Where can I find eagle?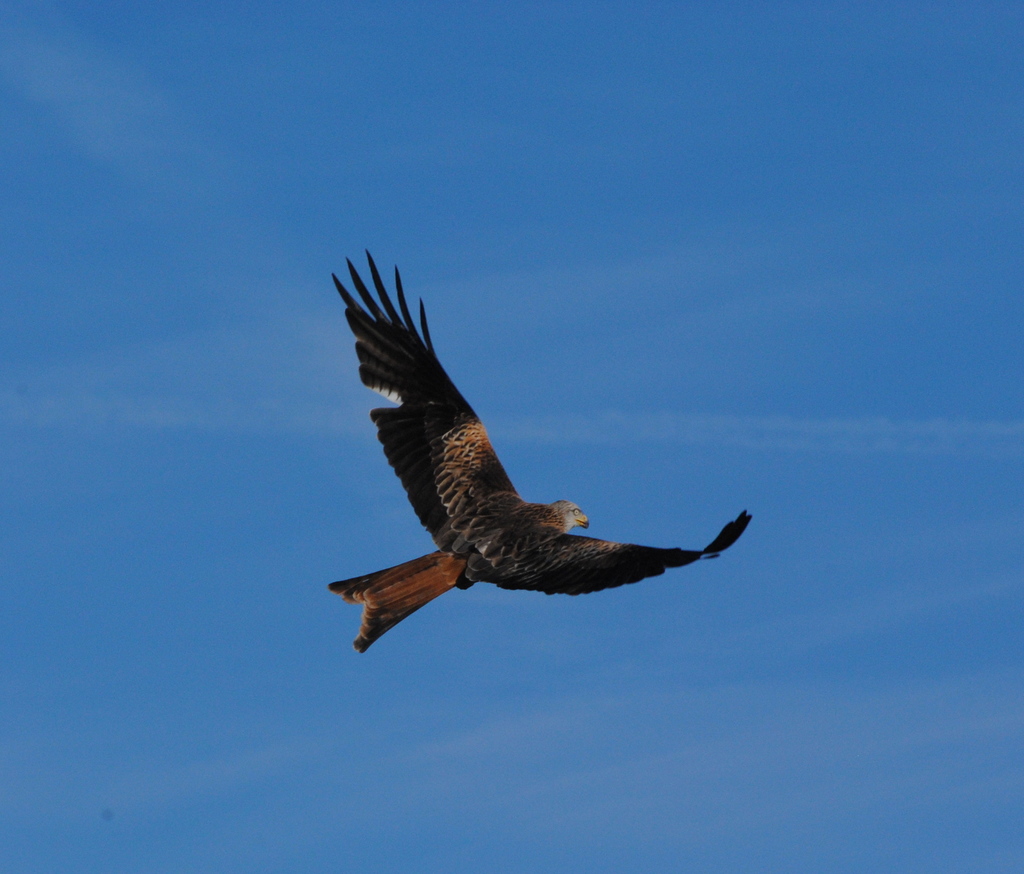
You can find it at BBox(325, 245, 760, 658).
